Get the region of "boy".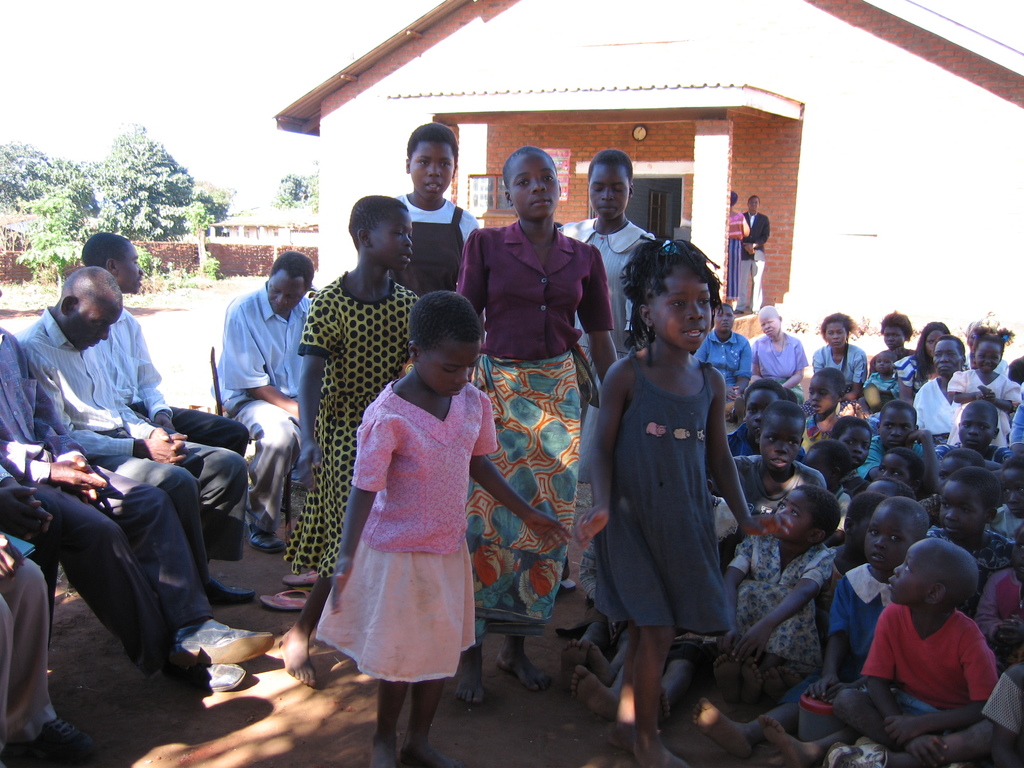
x1=797 y1=435 x2=849 y2=532.
